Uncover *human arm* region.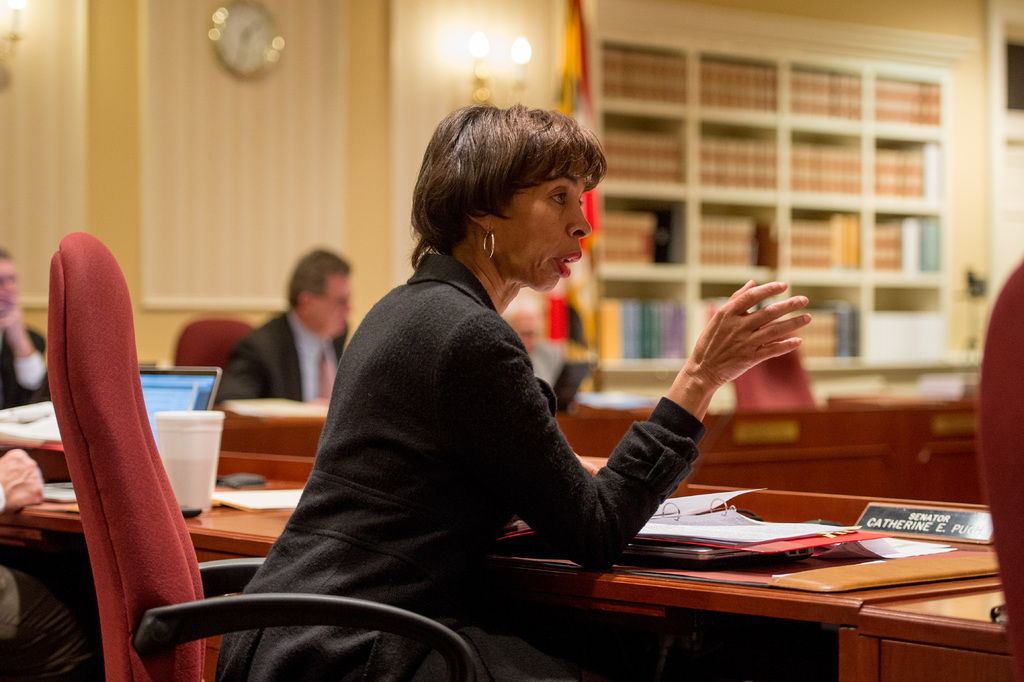
Uncovered: Rect(0, 304, 50, 409).
